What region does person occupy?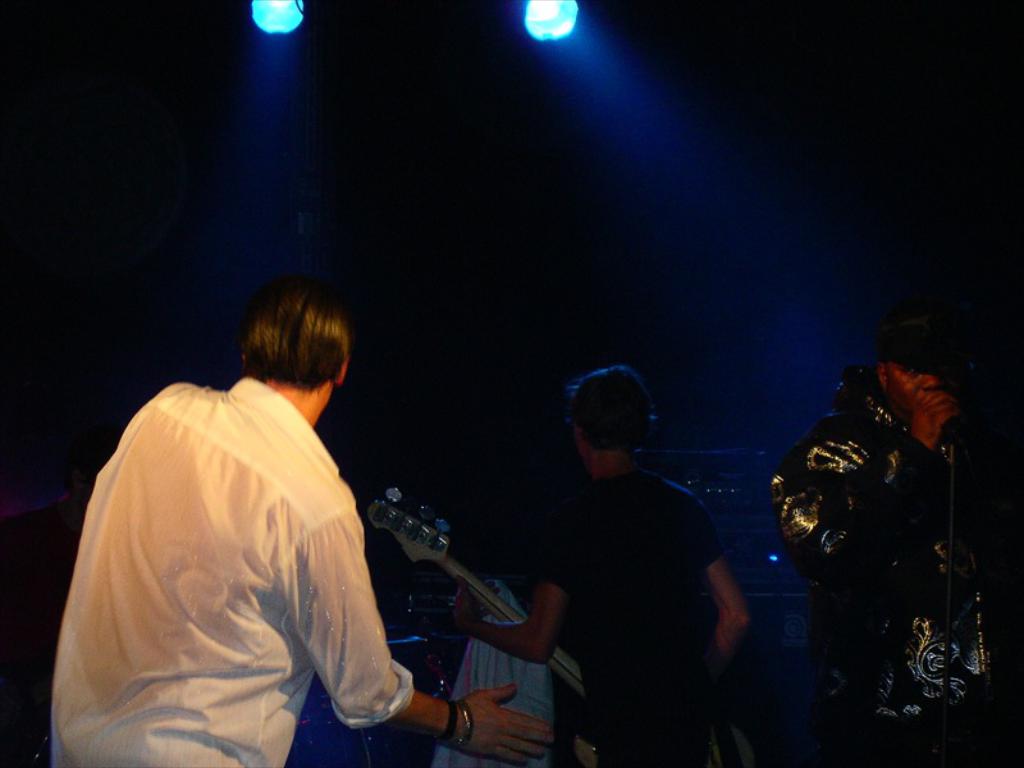
{"left": 41, "top": 276, "right": 557, "bottom": 767}.
